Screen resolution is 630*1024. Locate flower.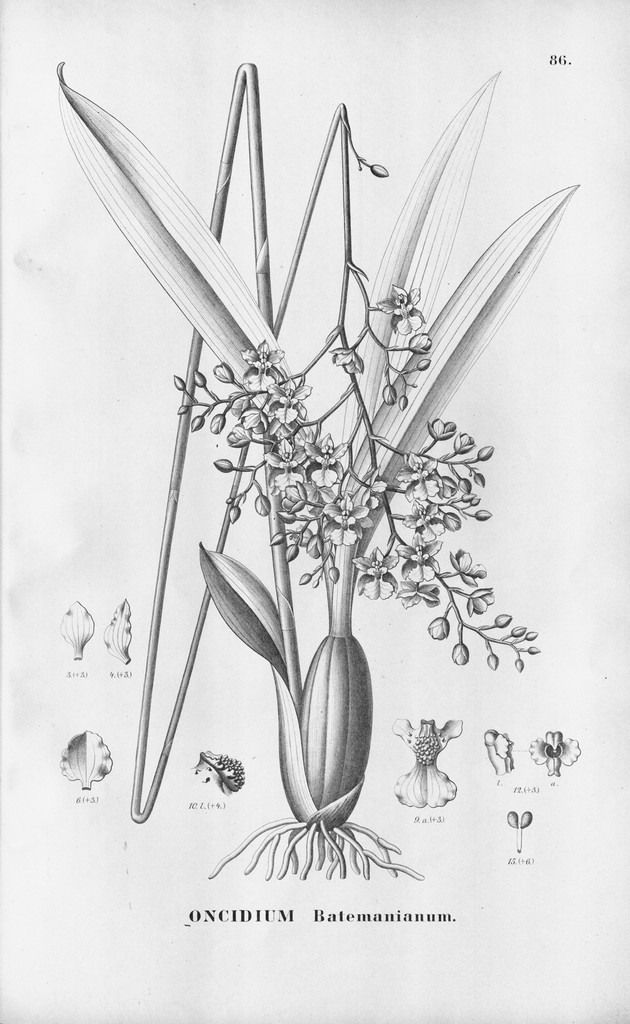
region(228, 392, 319, 447).
